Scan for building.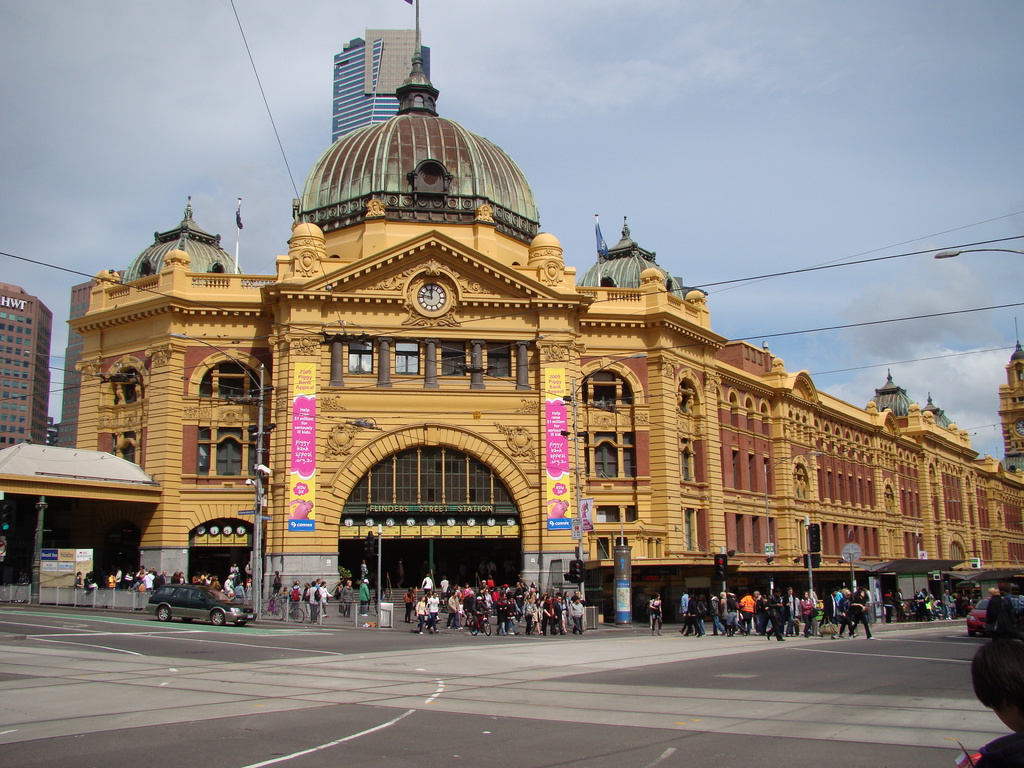
Scan result: box=[2, 285, 47, 450].
